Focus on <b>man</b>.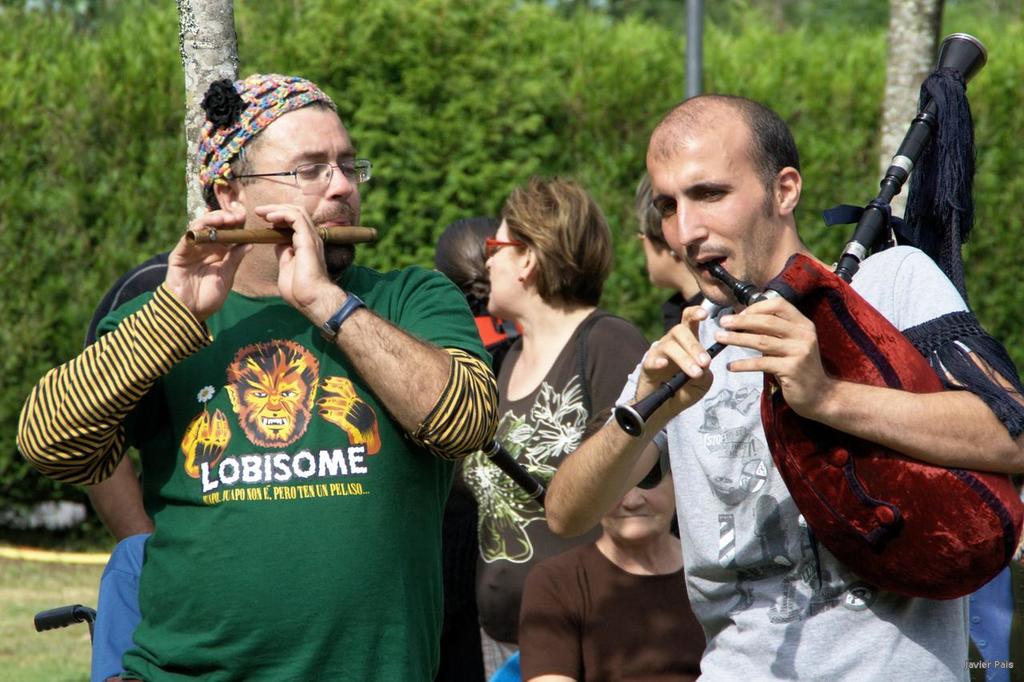
Focused at bbox=(540, 90, 1023, 680).
